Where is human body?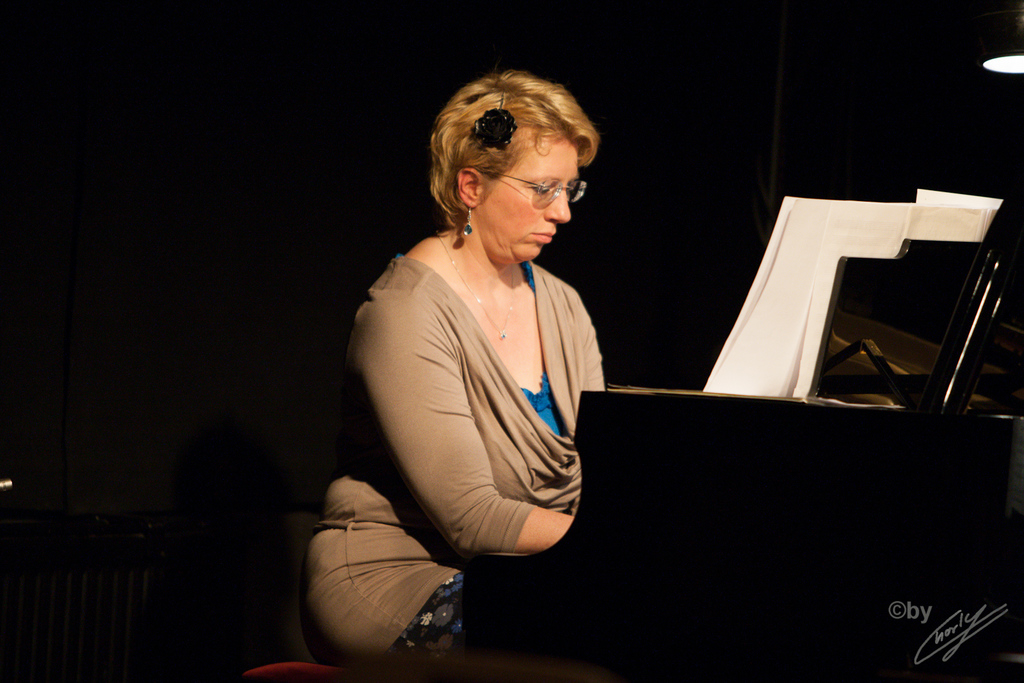
bbox=[346, 83, 618, 647].
